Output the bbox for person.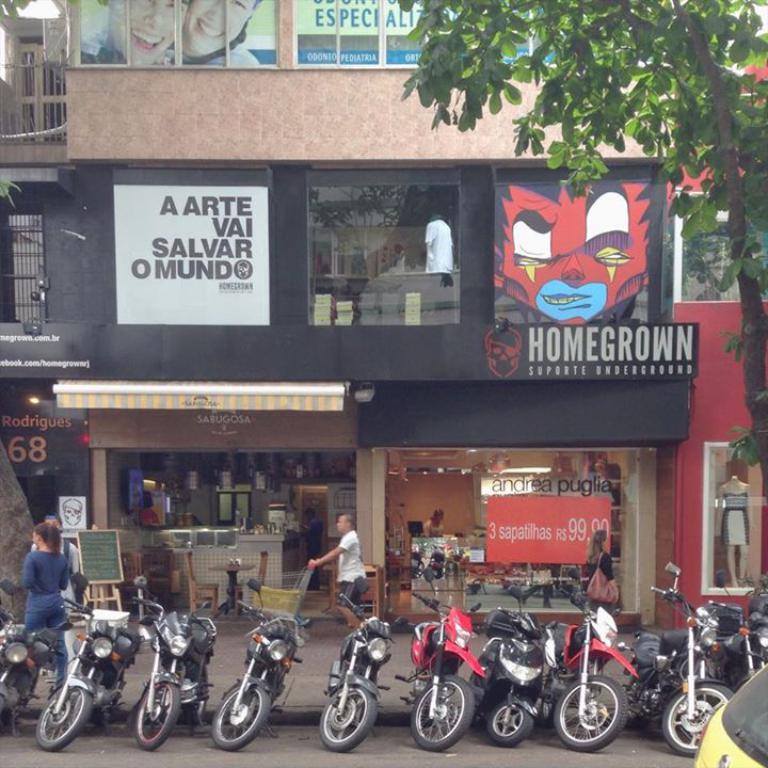
81/0/190/65.
